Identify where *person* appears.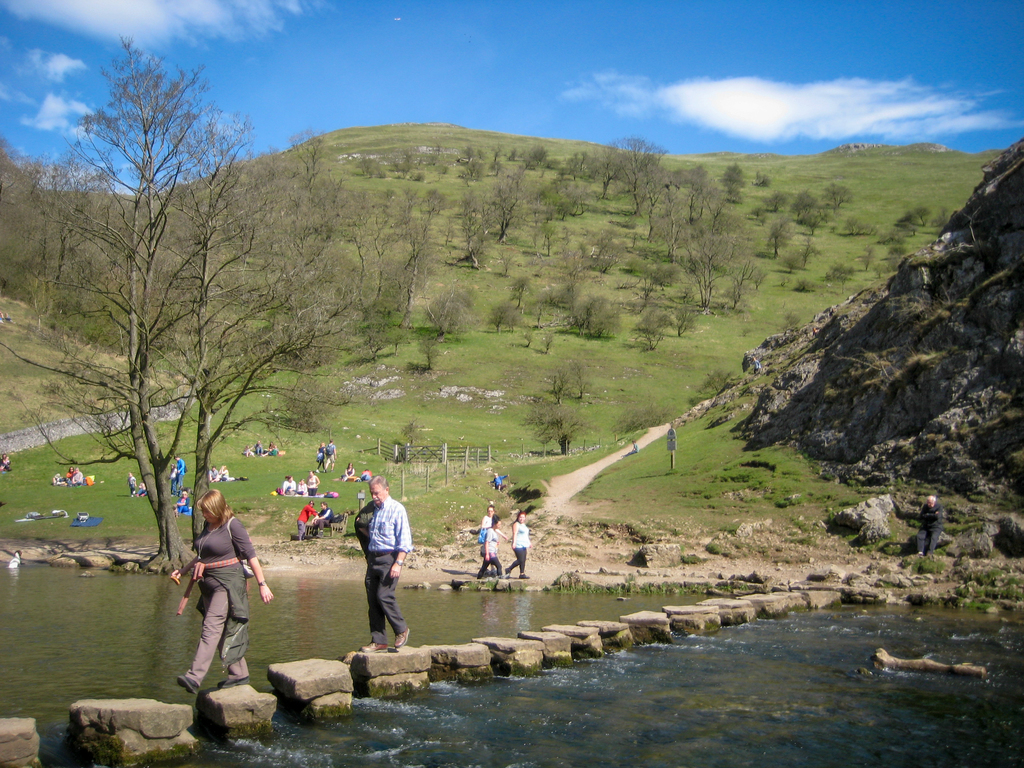
Appears at Rect(209, 460, 218, 481).
